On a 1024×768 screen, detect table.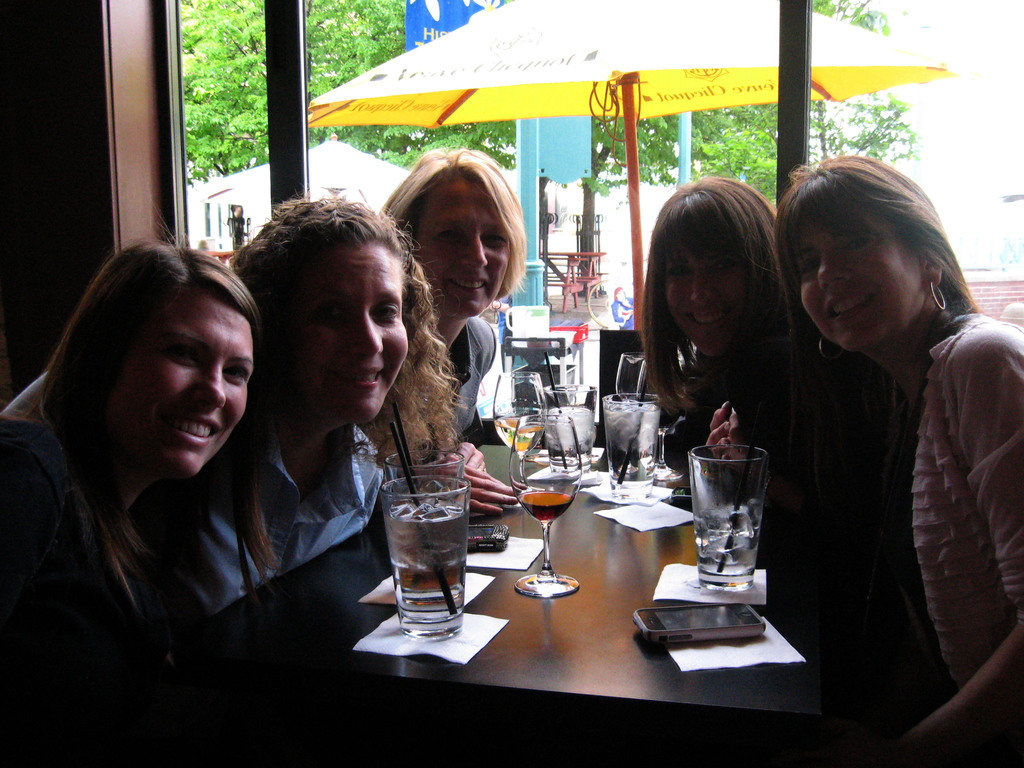
<bbox>309, 438, 828, 749</bbox>.
